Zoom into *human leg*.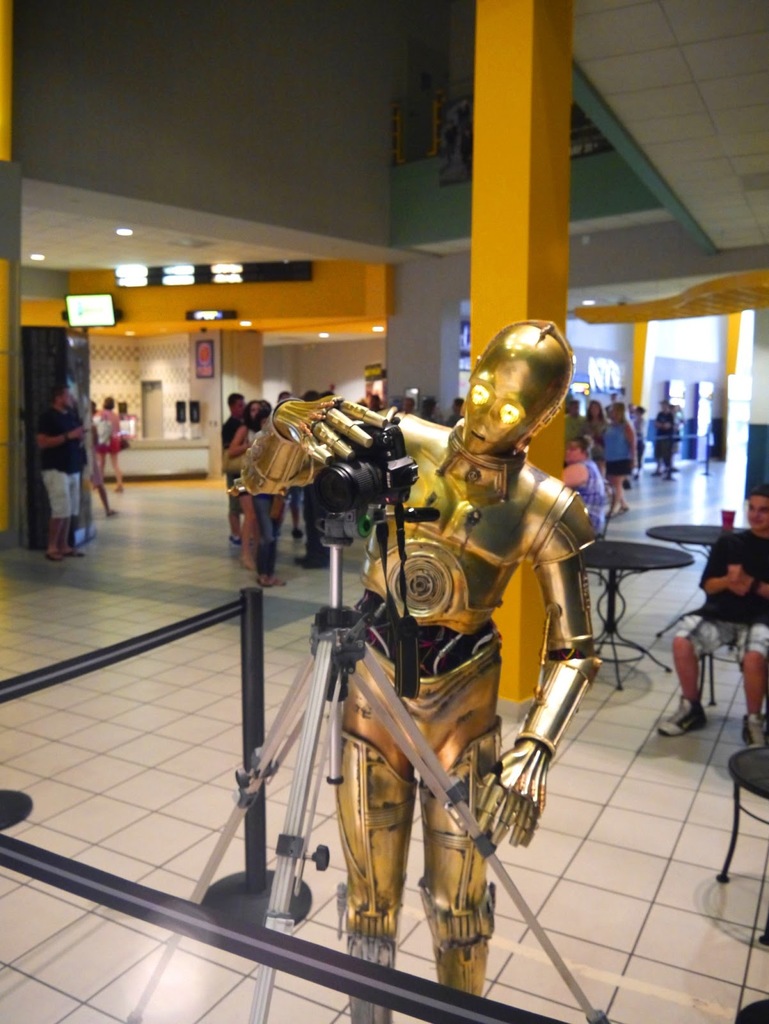
Zoom target: [419,691,506,998].
